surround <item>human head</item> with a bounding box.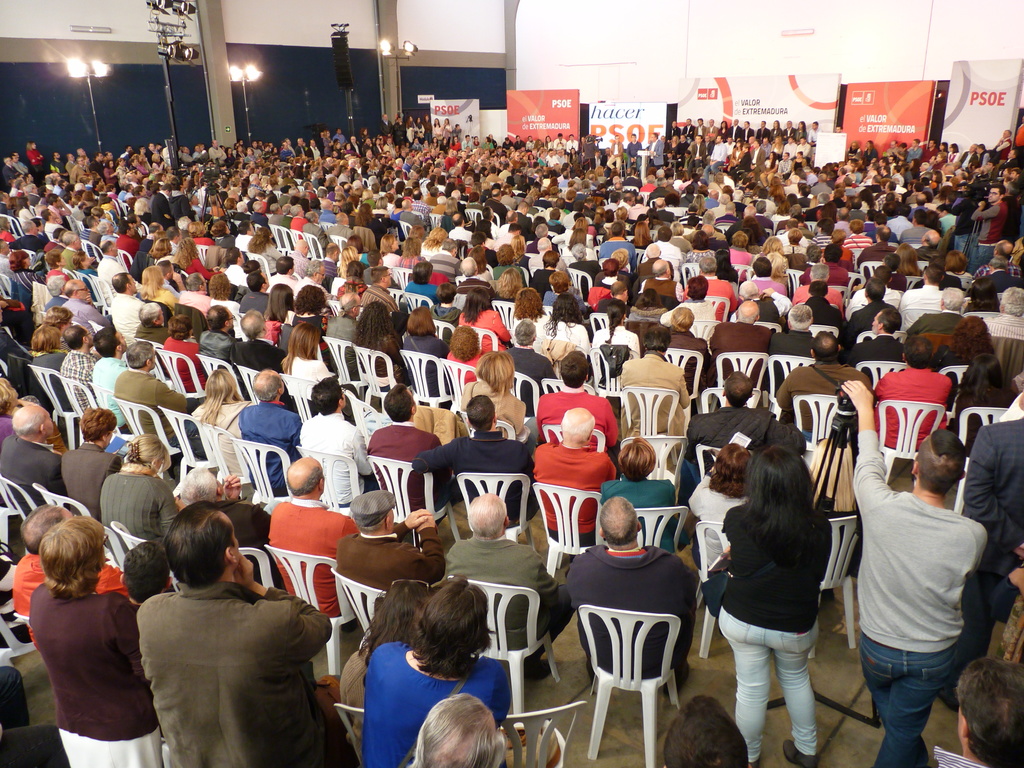
<region>464, 493, 518, 540</region>.
